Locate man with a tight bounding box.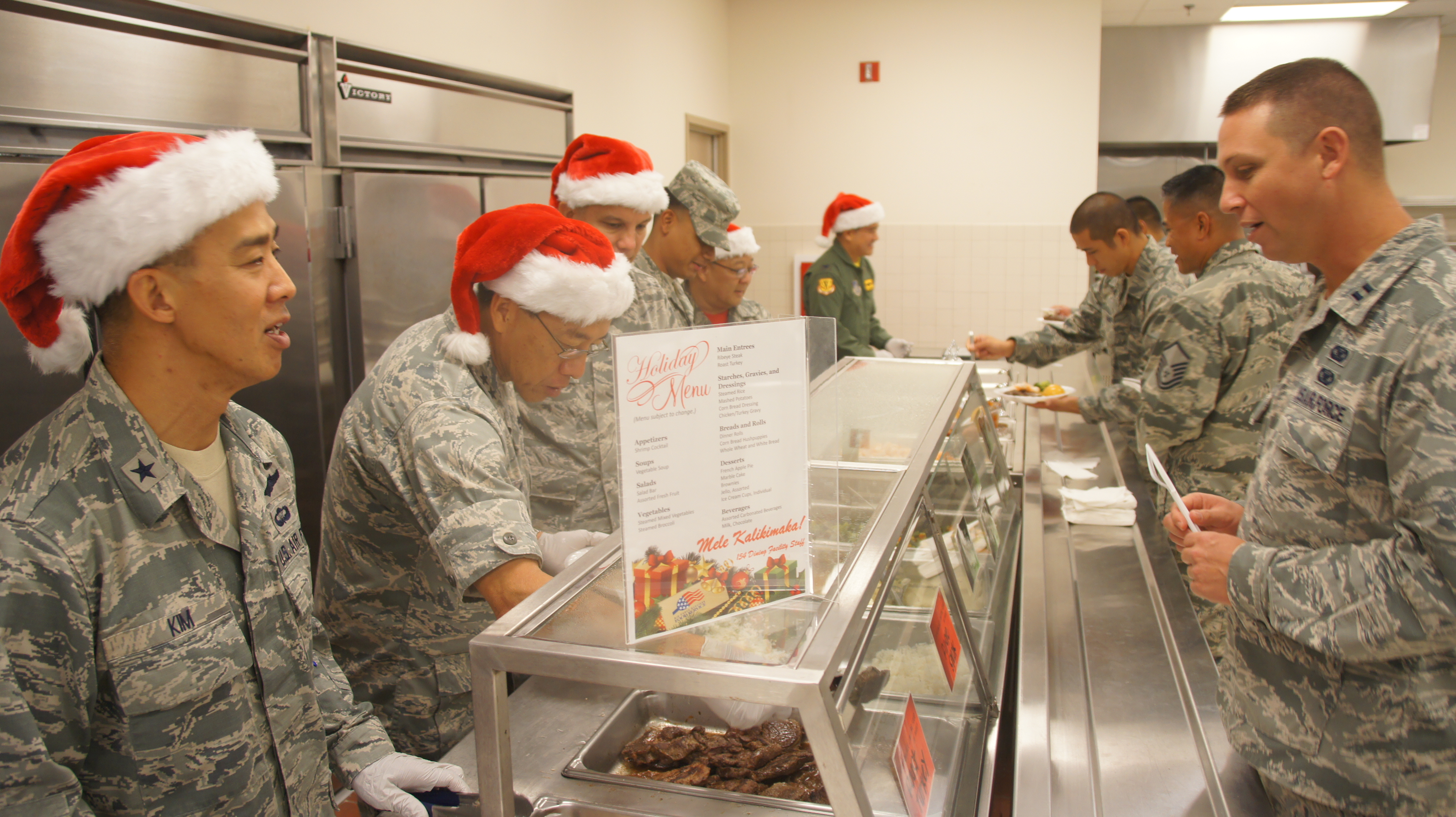
(x1=168, y1=39, x2=225, y2=170).
